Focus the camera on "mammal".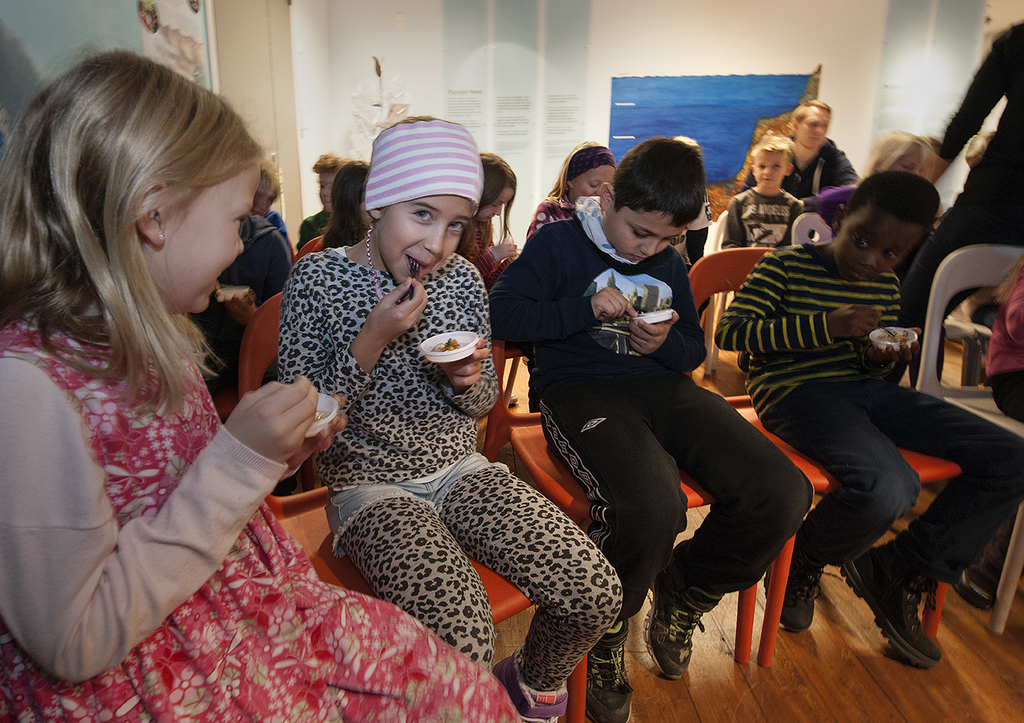
Focus region: box(294, 149, 355, 247).
